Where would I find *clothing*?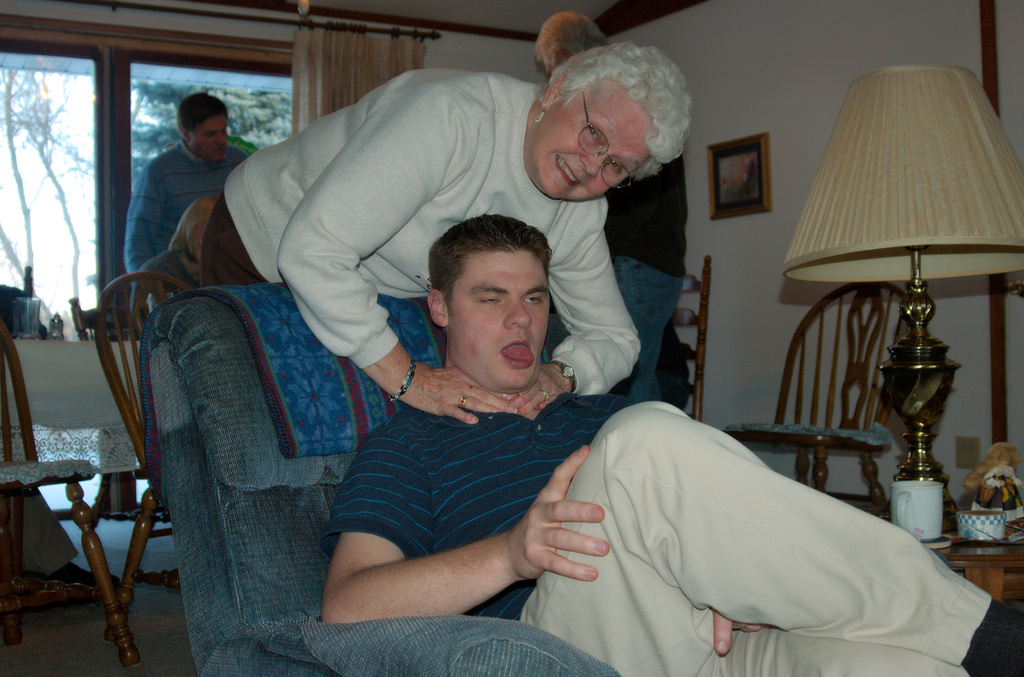
At <region>197, 65, 643, 396</region>.
